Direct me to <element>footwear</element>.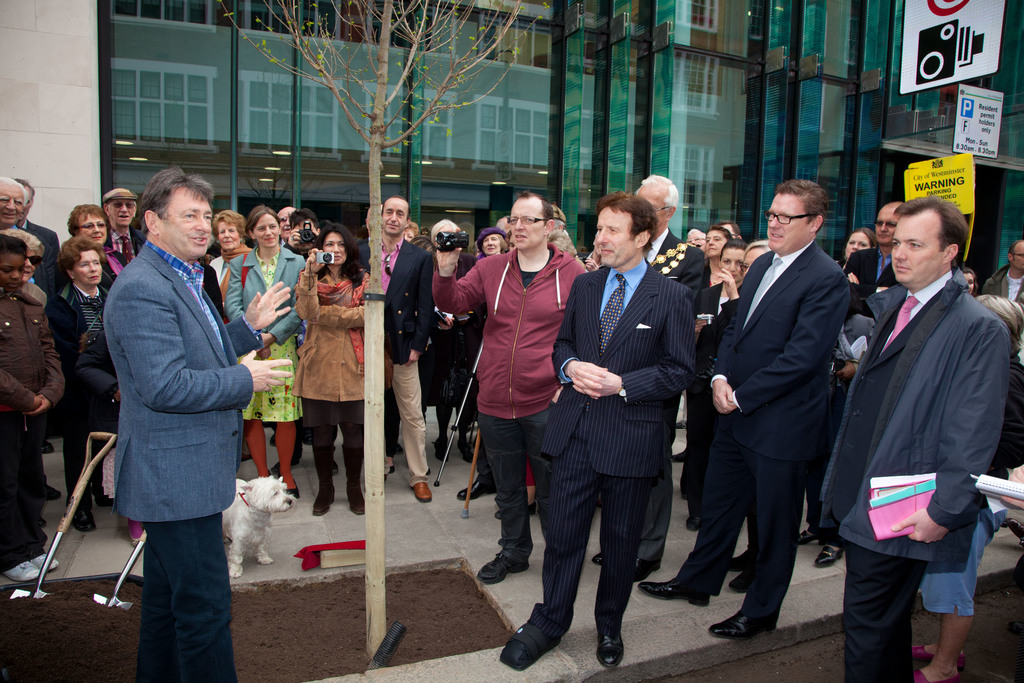
Direction: box(4, 561, 43, 581).
